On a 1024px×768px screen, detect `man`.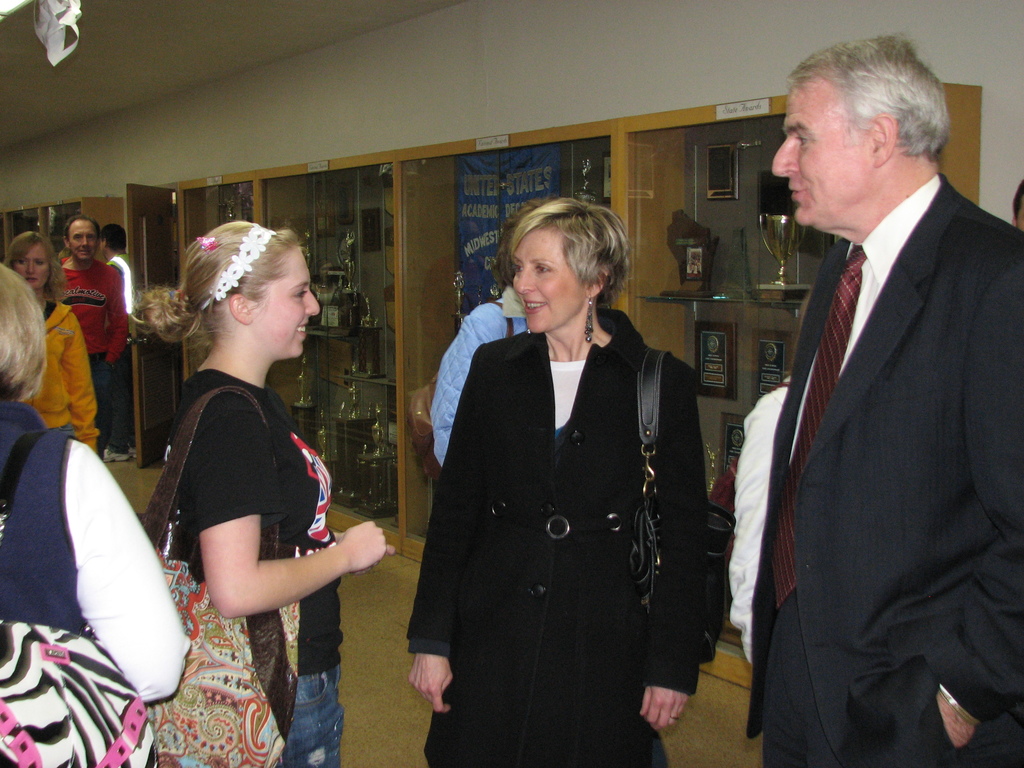
(x1=99, y1=225, x2=128, y2=288).
